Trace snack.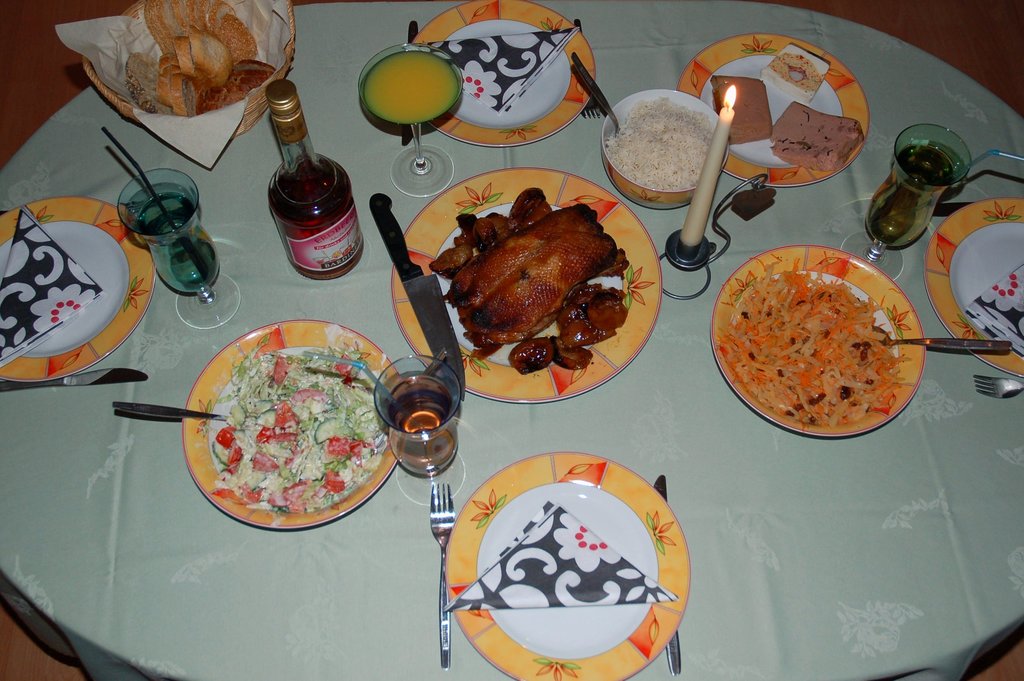
Traced to 132:3:279:115.
